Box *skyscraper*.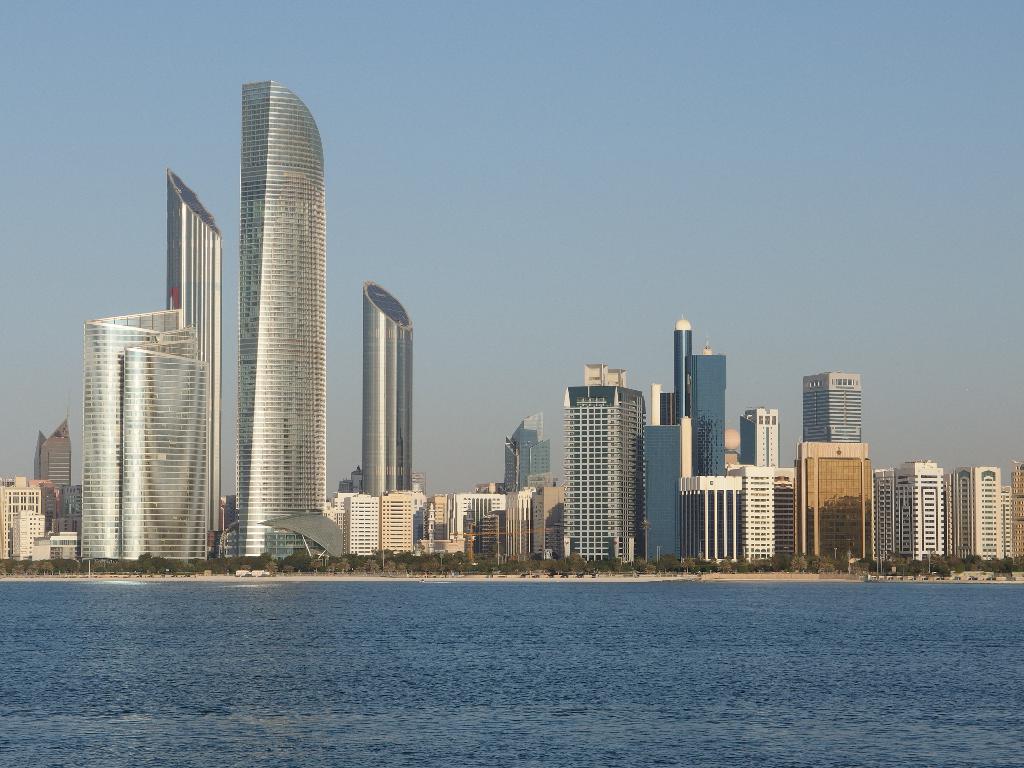
<box>799,373,861,443</box>.
